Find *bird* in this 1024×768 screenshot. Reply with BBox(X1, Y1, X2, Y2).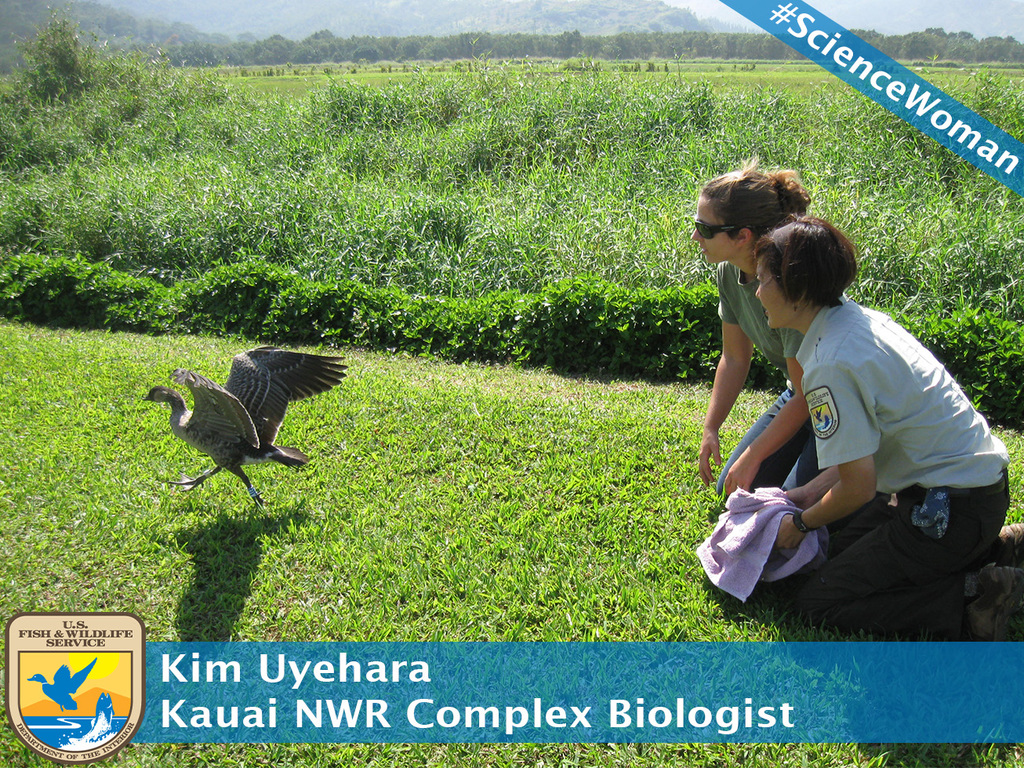
BBox(148, 355, 336, 494).
